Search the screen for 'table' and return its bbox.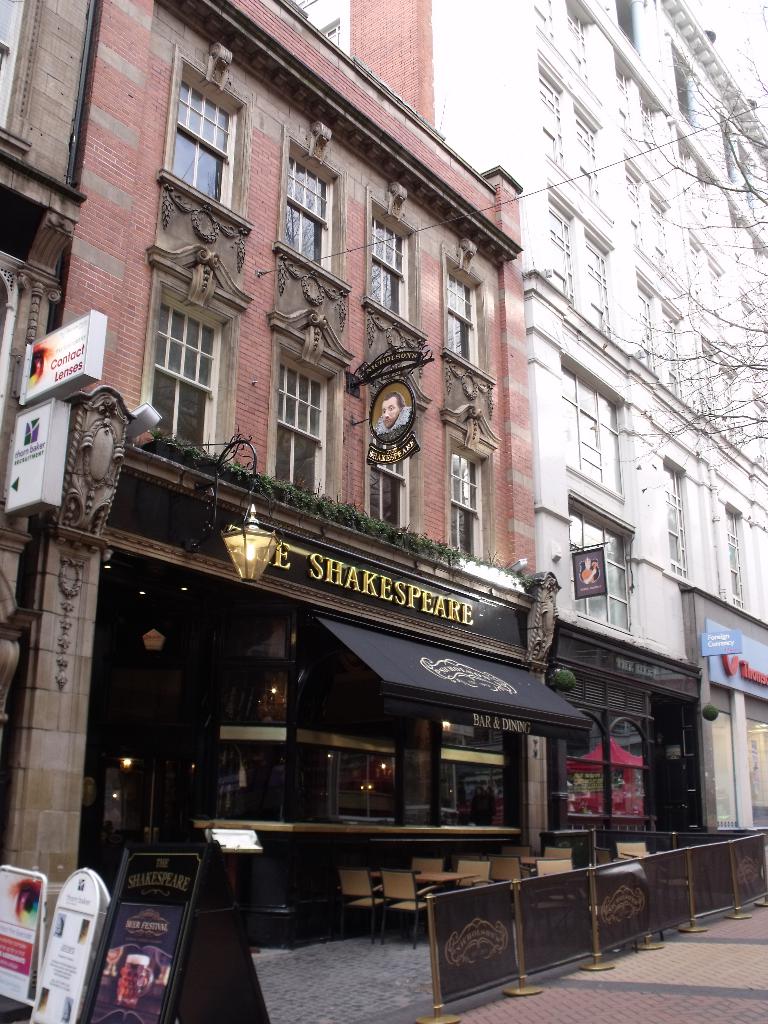
Found: 623, 847, 672, 907.
